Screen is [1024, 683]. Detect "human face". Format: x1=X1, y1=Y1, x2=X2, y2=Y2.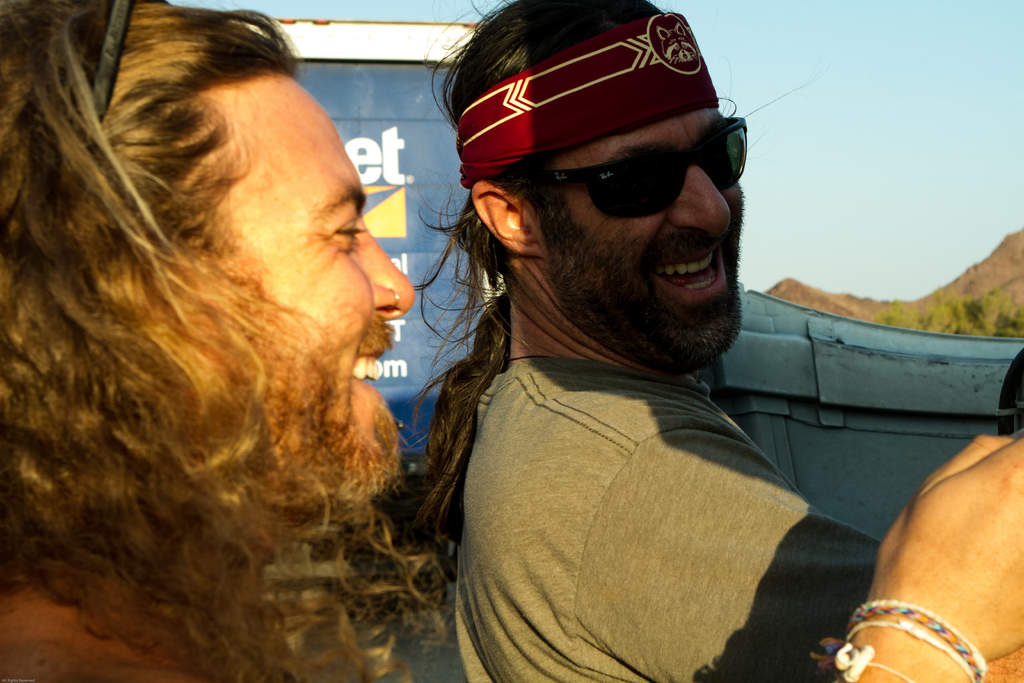
x1=535, y1=102, x2=746, y2=384.
